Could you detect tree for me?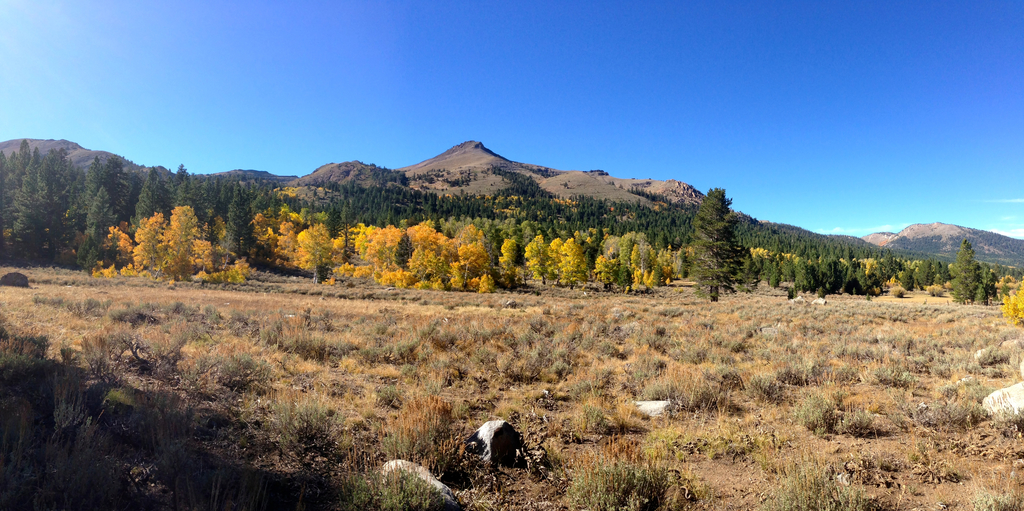
Detection result: pyautogui.locateOnScreen(1000, 287, 1023, 324).
